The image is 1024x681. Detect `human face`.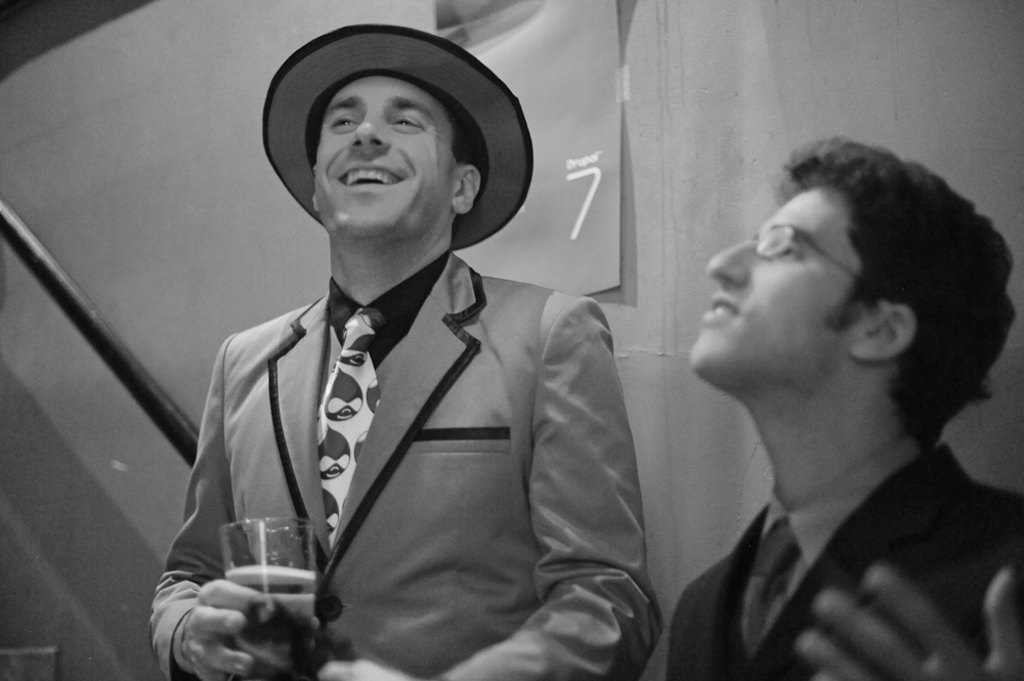
Detection: rect(690, 183, 858, 367).
